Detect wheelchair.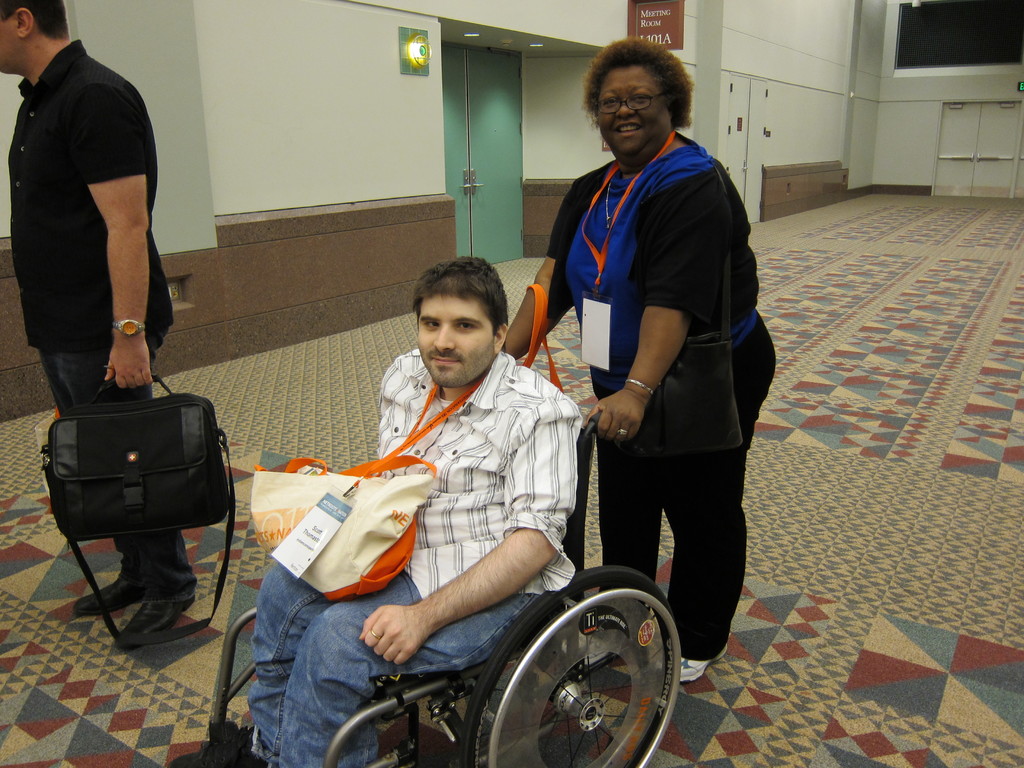
Detected at [left=204, top=410, right=684, bottom=767].
